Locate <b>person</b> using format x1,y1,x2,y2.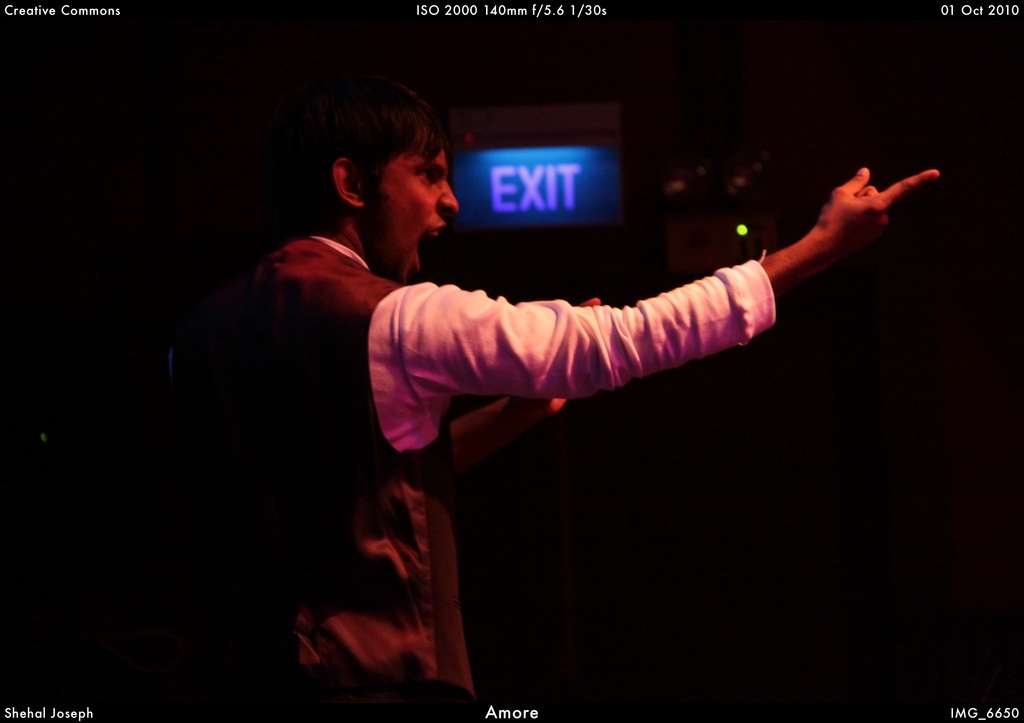
163,73,940,722.
